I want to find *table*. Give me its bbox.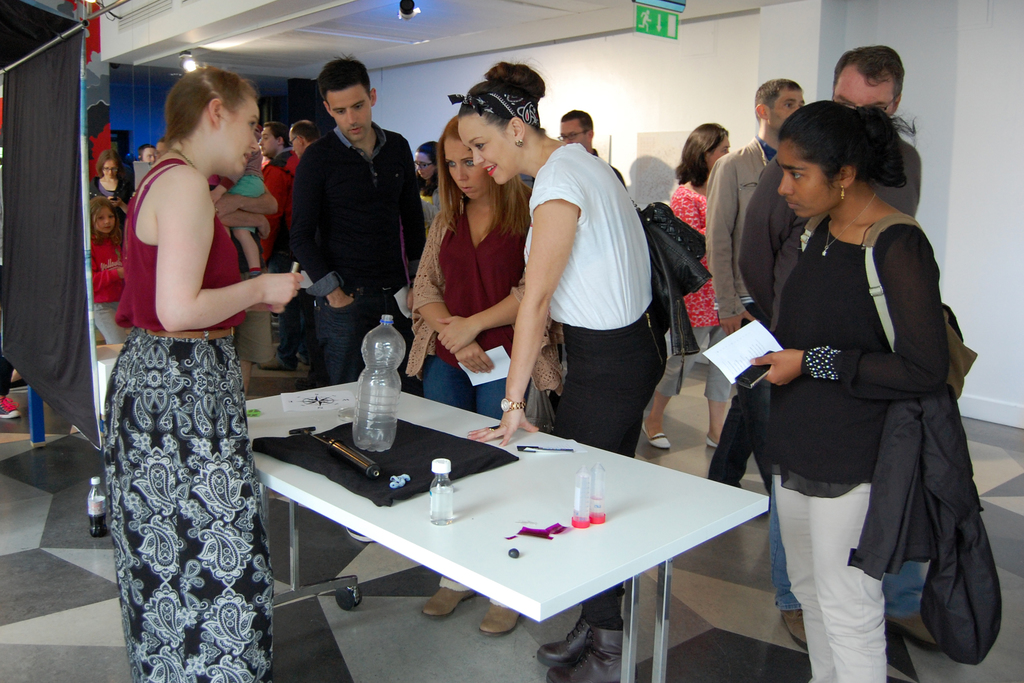
(278,408,780,682).
